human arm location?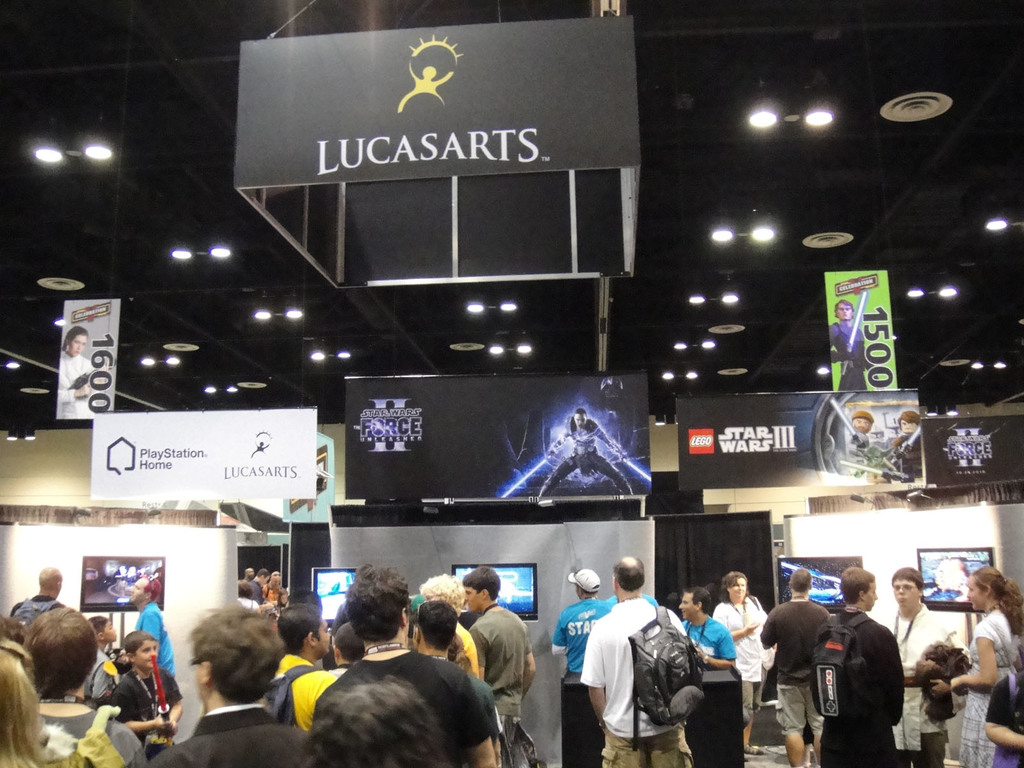
(715, 600, 755, 641)
